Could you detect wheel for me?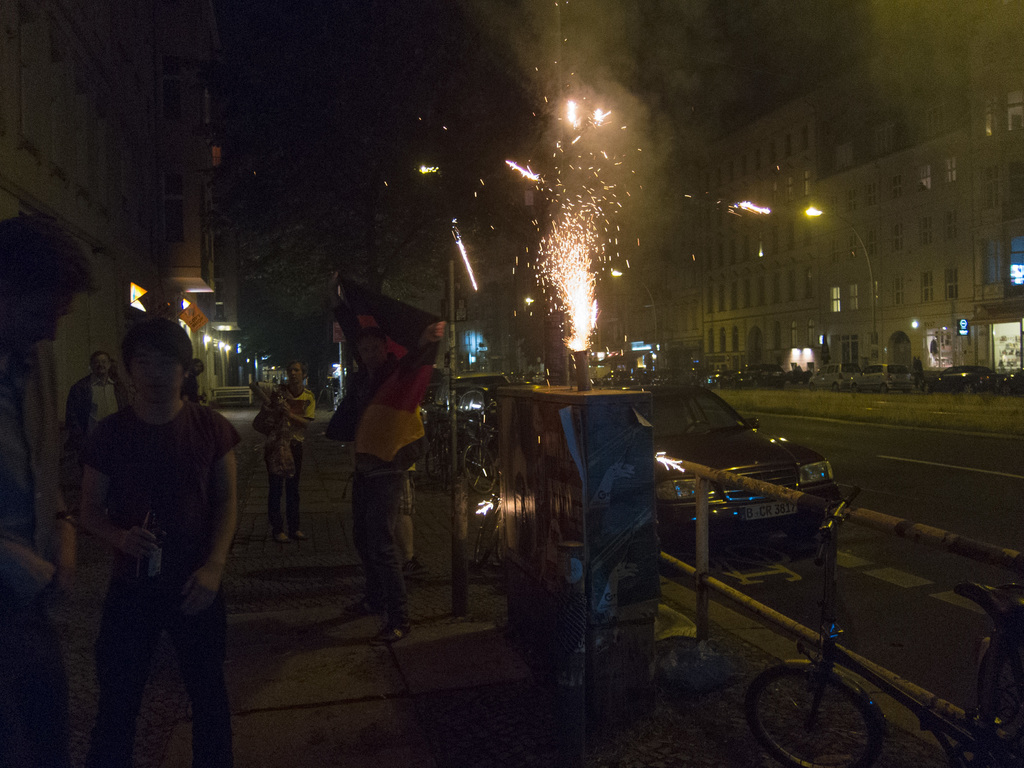
Detection result: {"x1": 471, "y1": 510, "x2": 506, "y2": 563}.
